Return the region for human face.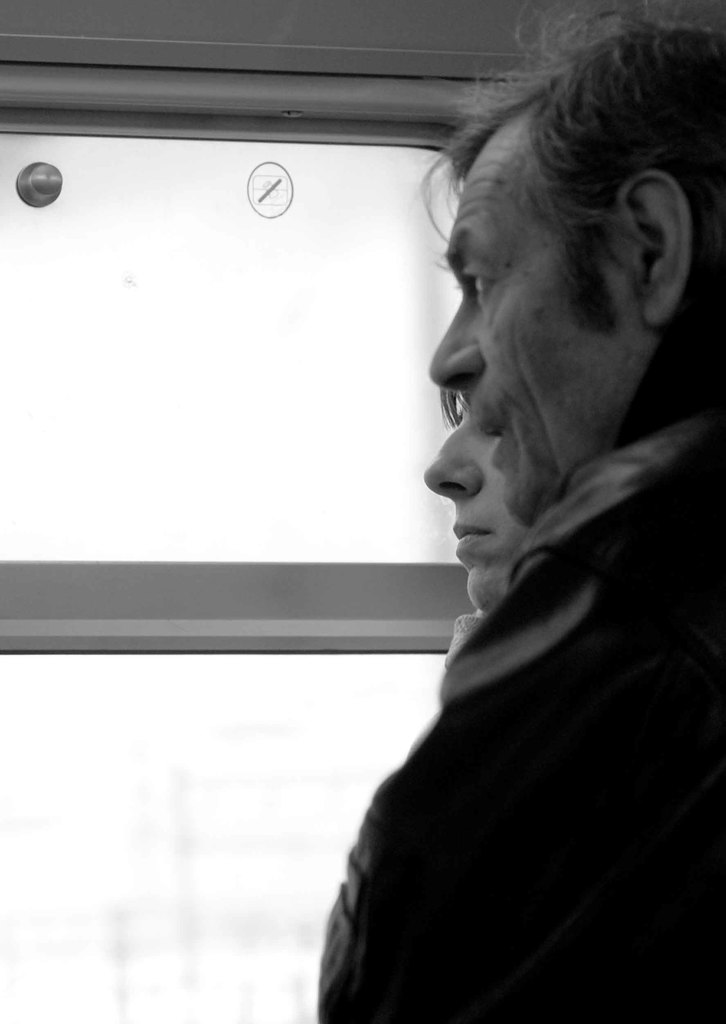
<bbox>427, 389, 545, 626</bbox>.
